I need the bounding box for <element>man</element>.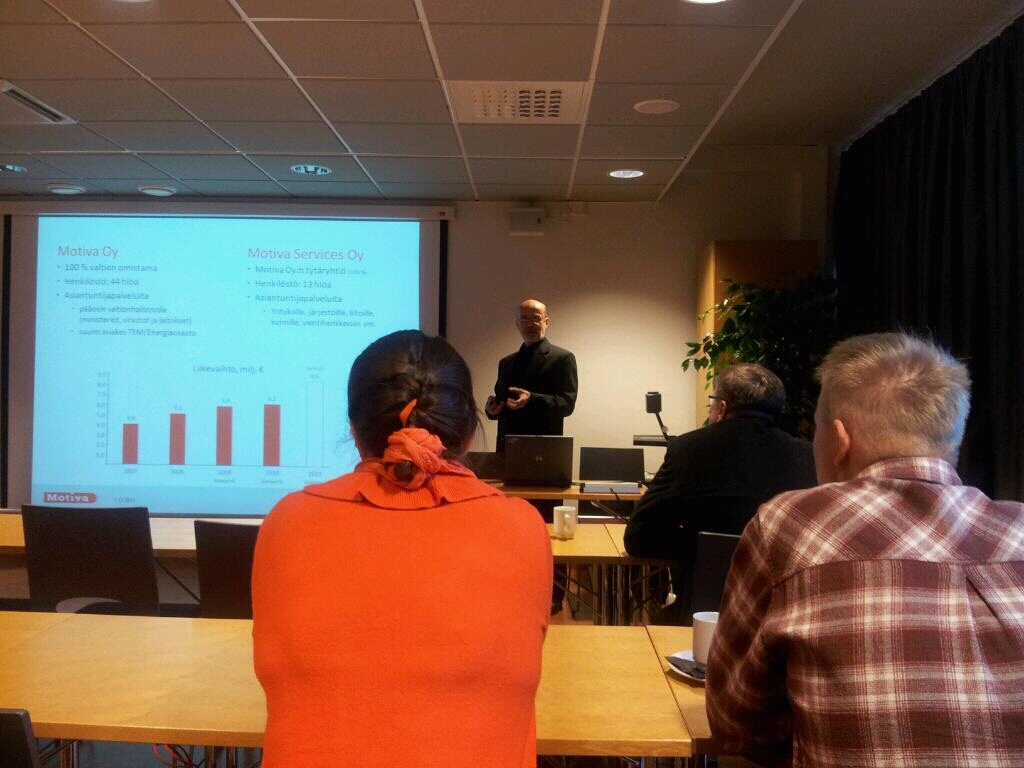
Here it is: (484, 298, 581, 618).
